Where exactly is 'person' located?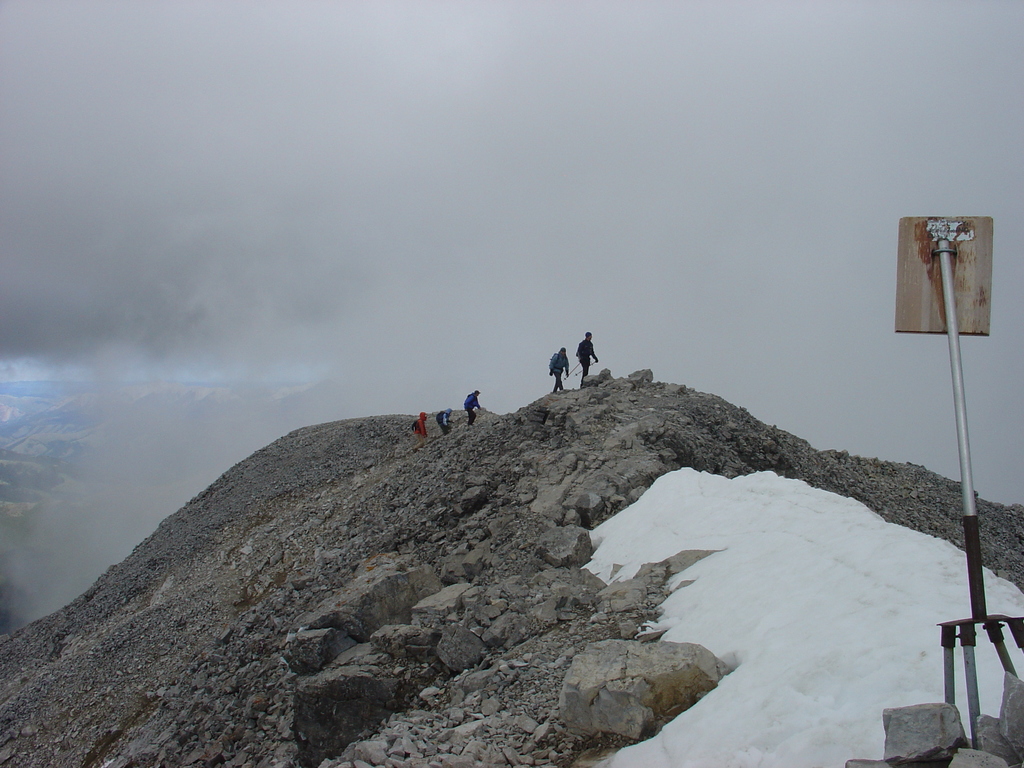
Its bounding box is <bbox>414, 412, 428, 450</bbox>.
